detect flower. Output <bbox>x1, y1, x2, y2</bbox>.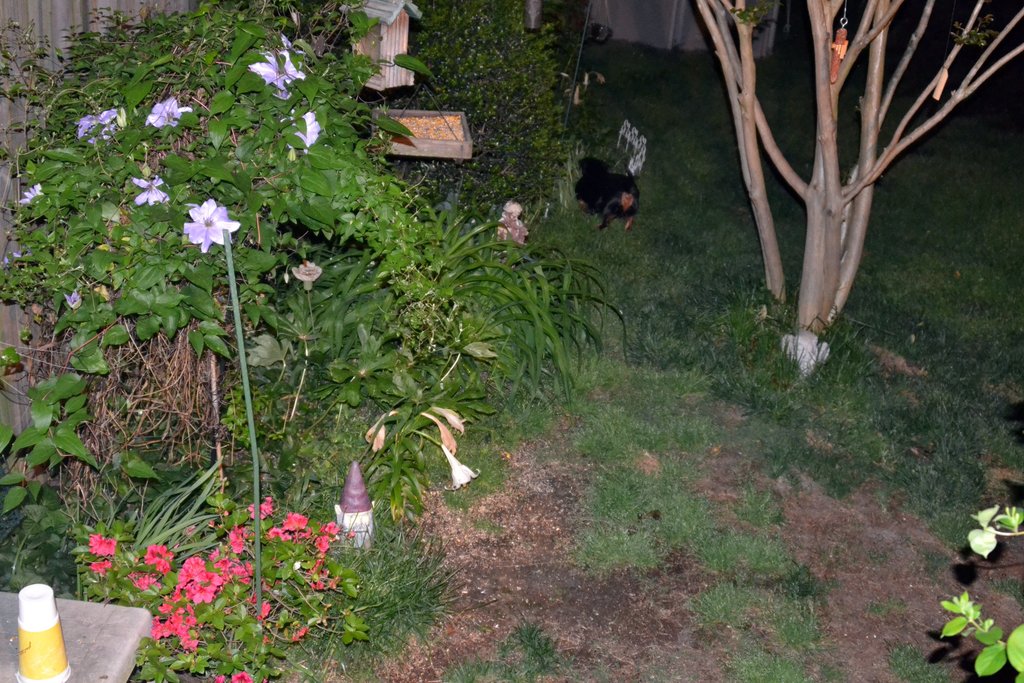
<bbox>76, 108, 118, 148</bbox>.
